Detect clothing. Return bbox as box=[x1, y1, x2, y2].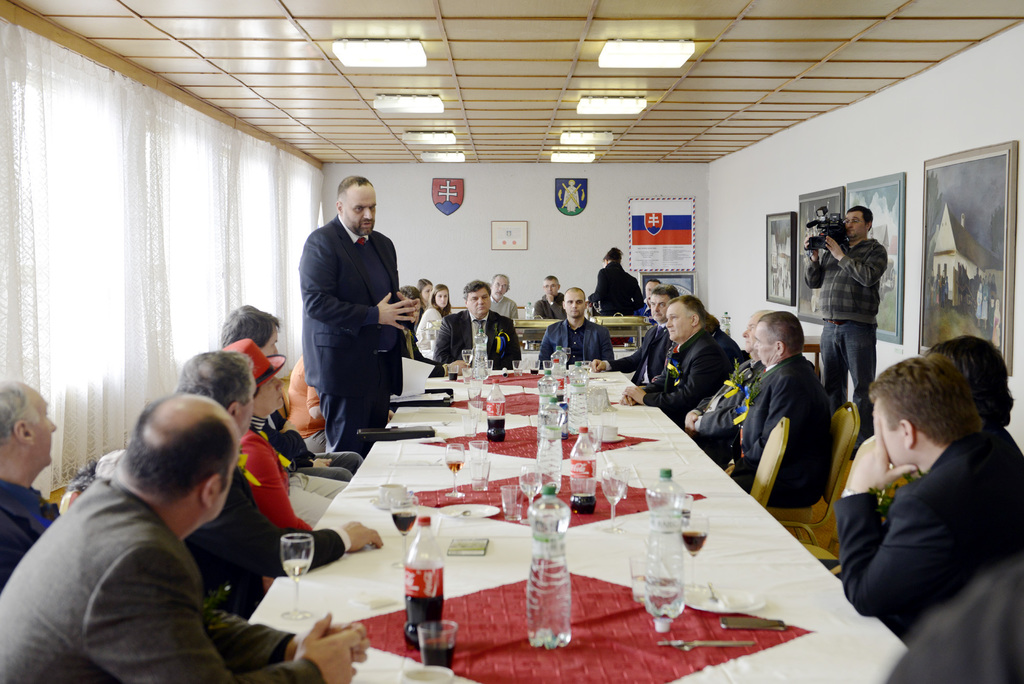
box=[800, 238, 890, 425].
